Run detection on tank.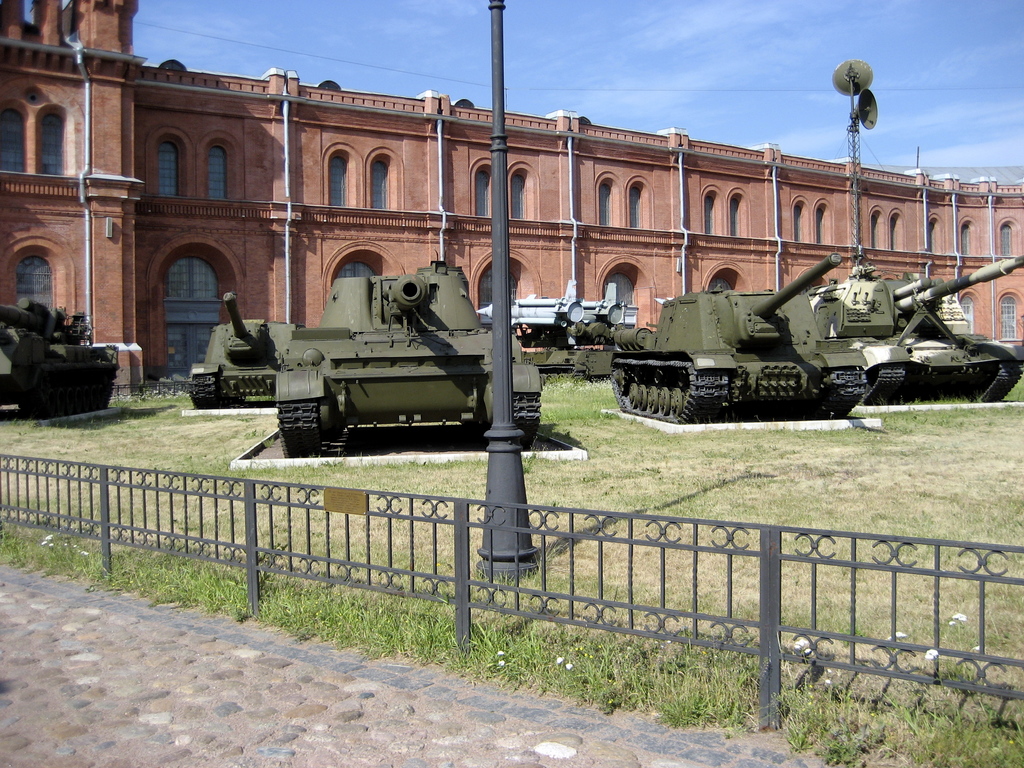
Result: Rect(520, 322, 652, 381).
